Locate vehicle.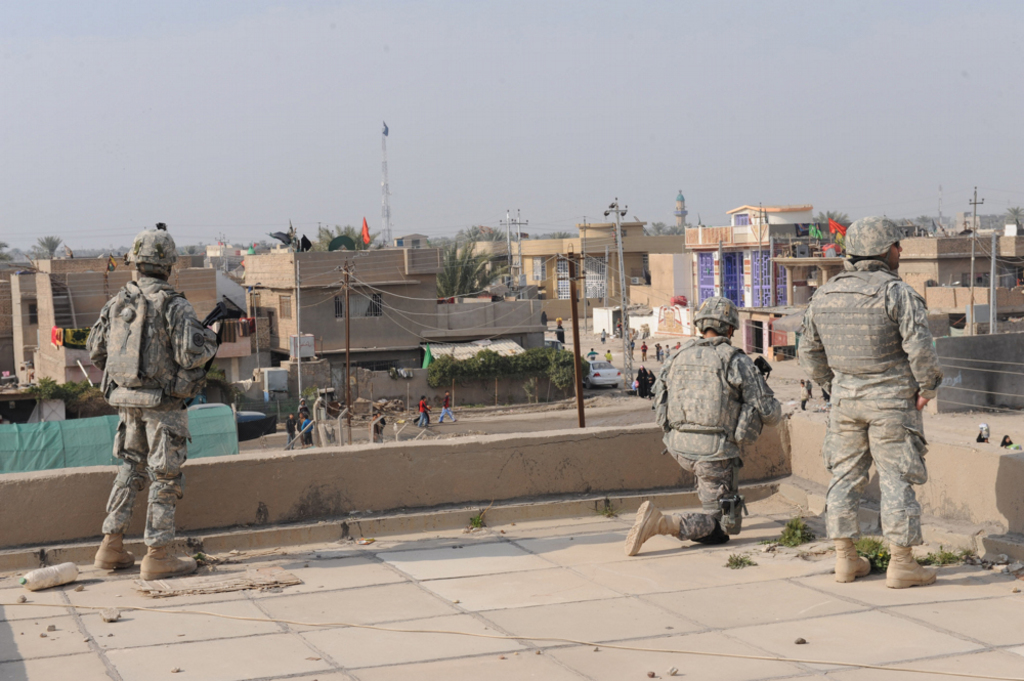
Bounding box: locate(586, 354, 622, 387).
